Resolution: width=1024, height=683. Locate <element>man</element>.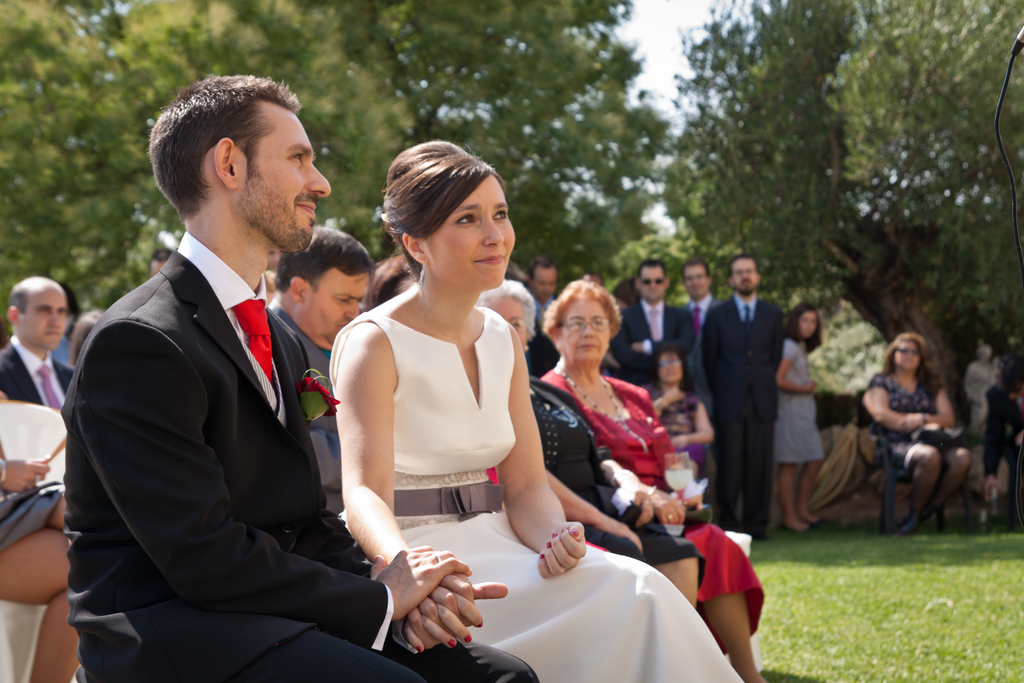
box(0, 267, 84, 415).
